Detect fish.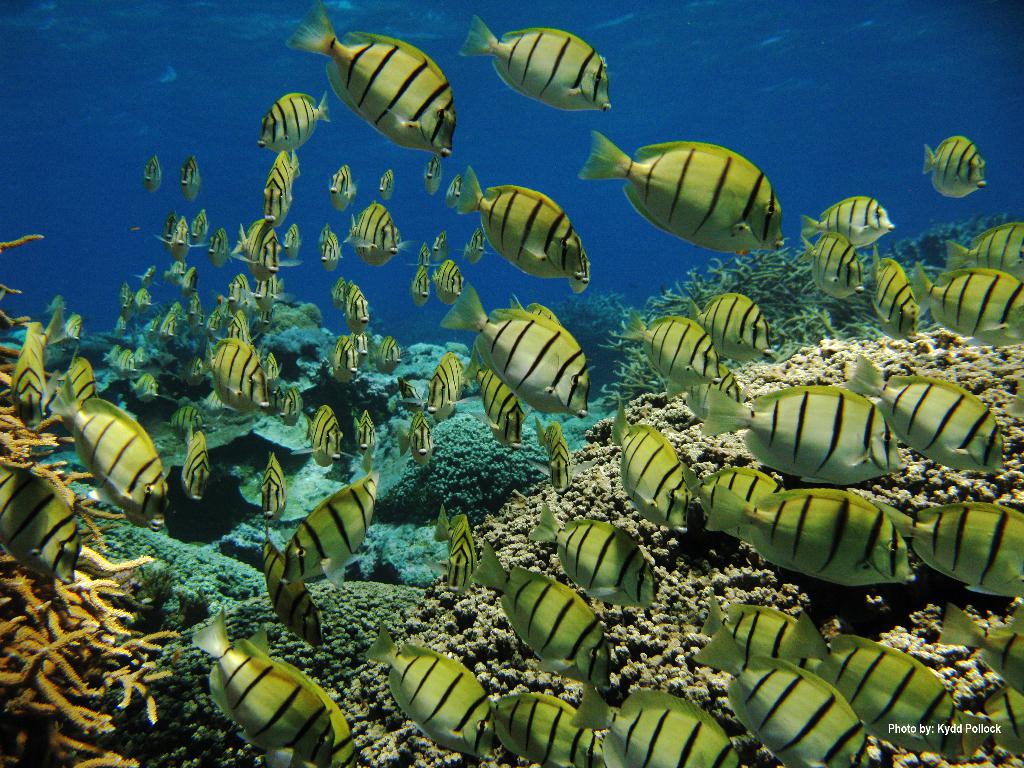
Detected at rect(280, 225, 303, 262).
